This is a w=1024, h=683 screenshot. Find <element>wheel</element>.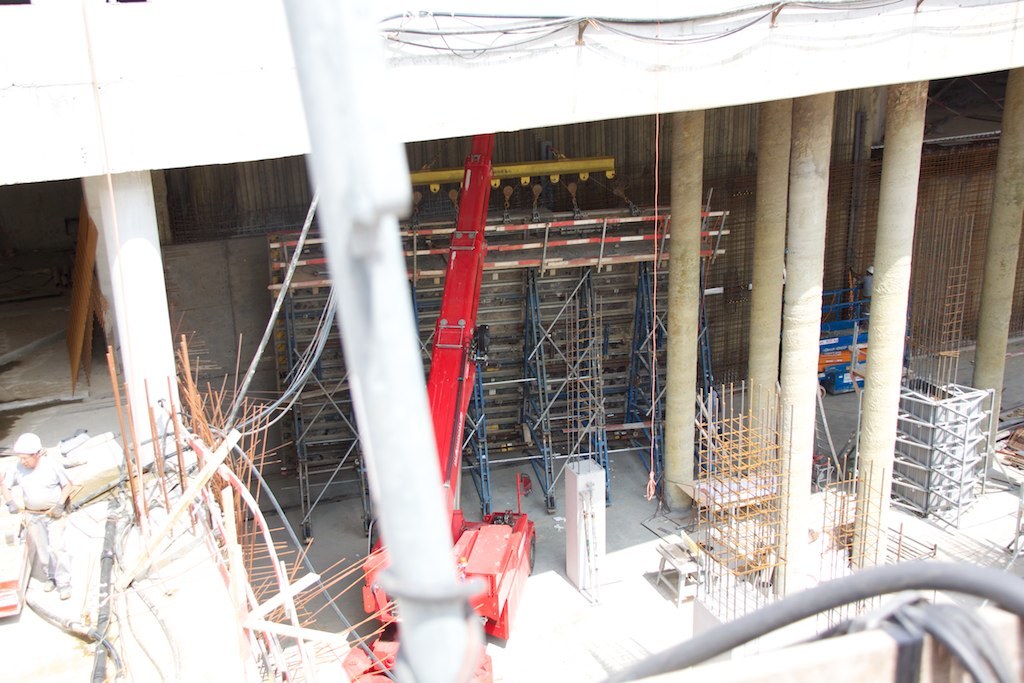
Bounding box: 518,532,542,568.
